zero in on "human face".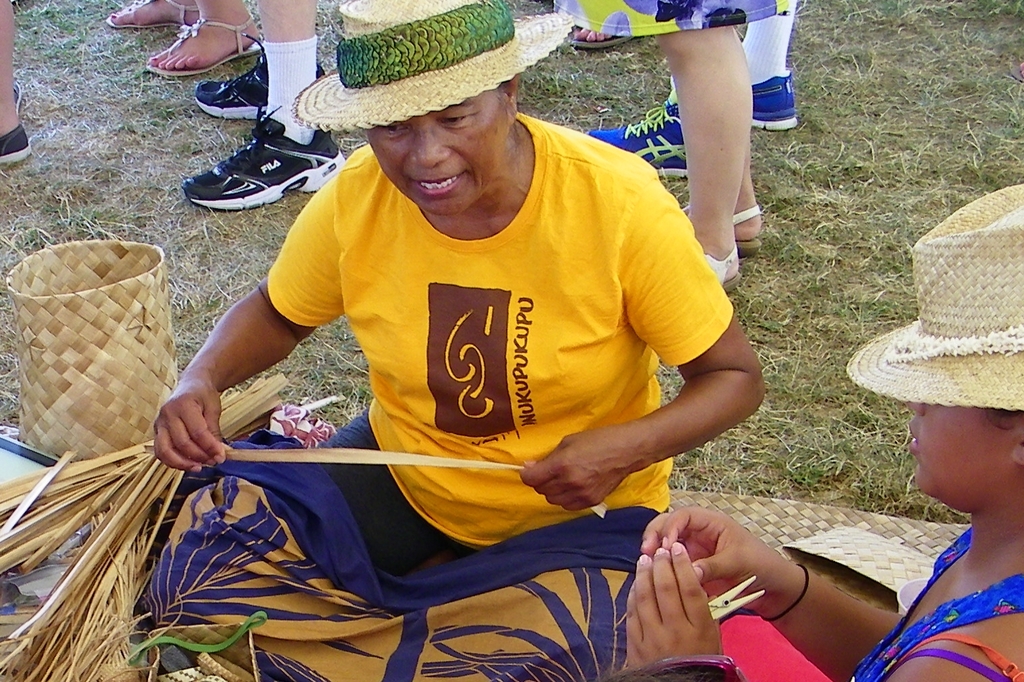
Zeroed in: {"left": 370, "top": 85, "right": 515, "bottom": 214}.
